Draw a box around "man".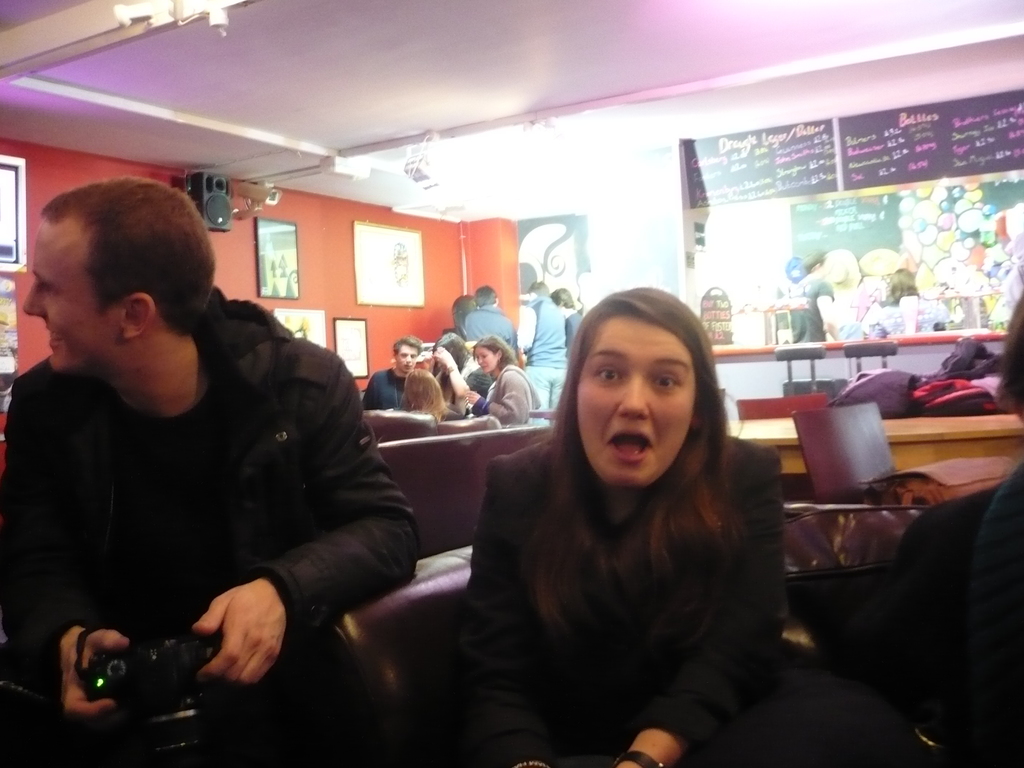
pyautogui.locateOnScreen(783, 250, 840, 342).
